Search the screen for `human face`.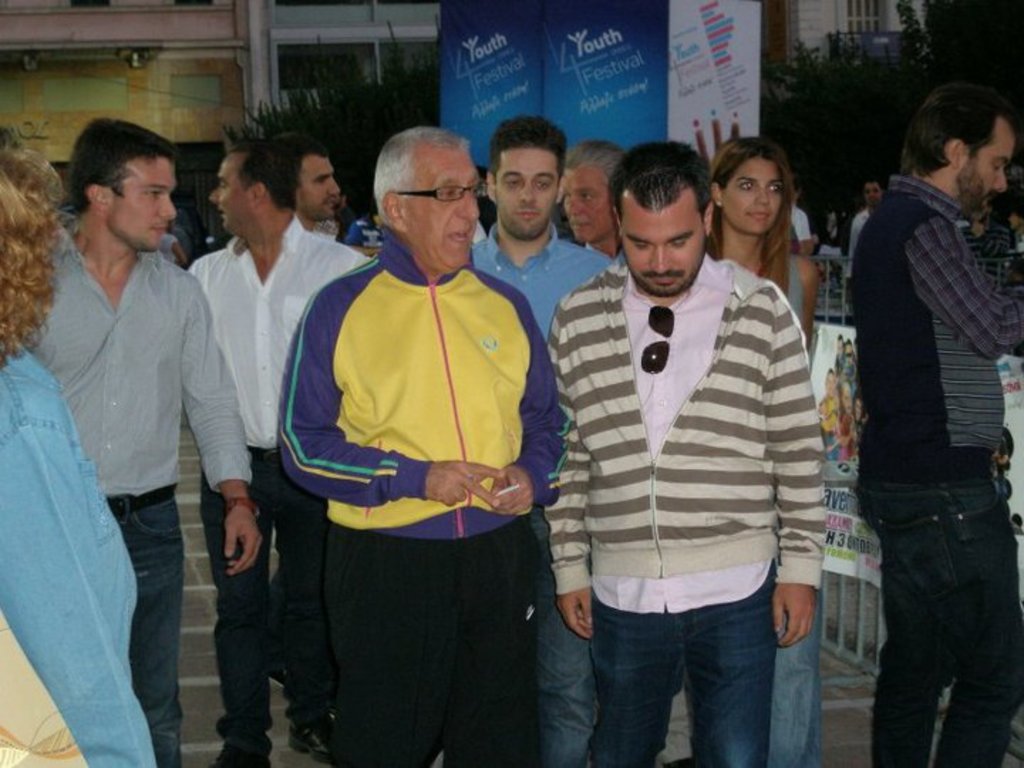
Found at region(400, 149, 481, 282).
